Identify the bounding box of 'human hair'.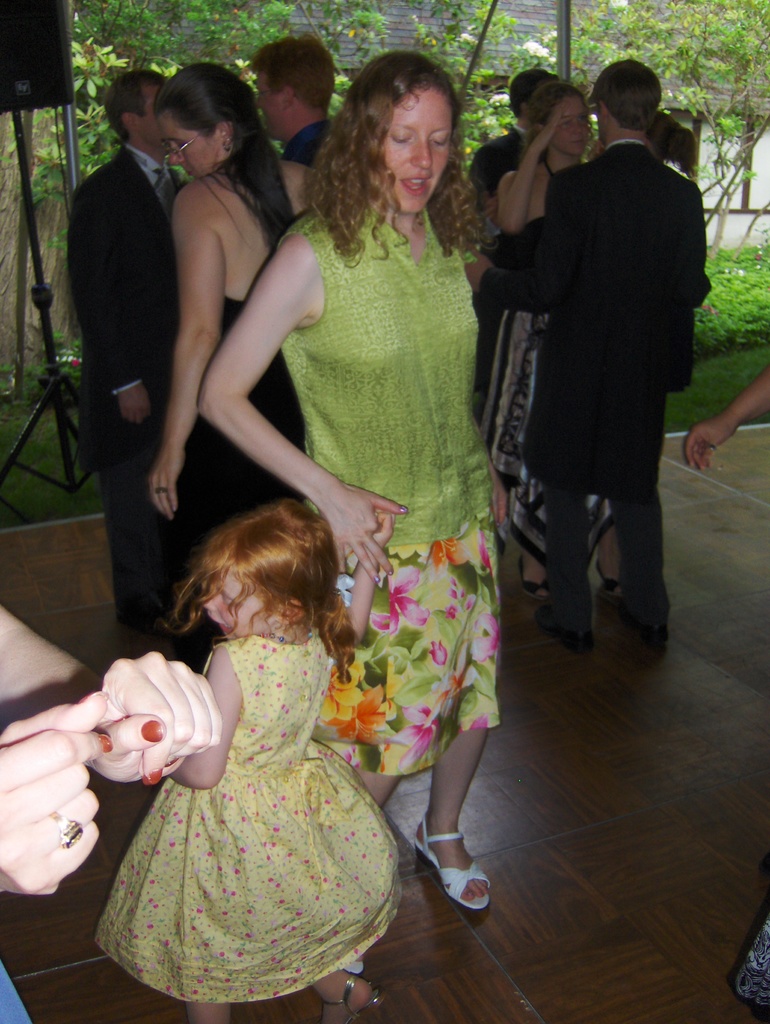
[x1=603, y1=57, x2=661, y2=129].
